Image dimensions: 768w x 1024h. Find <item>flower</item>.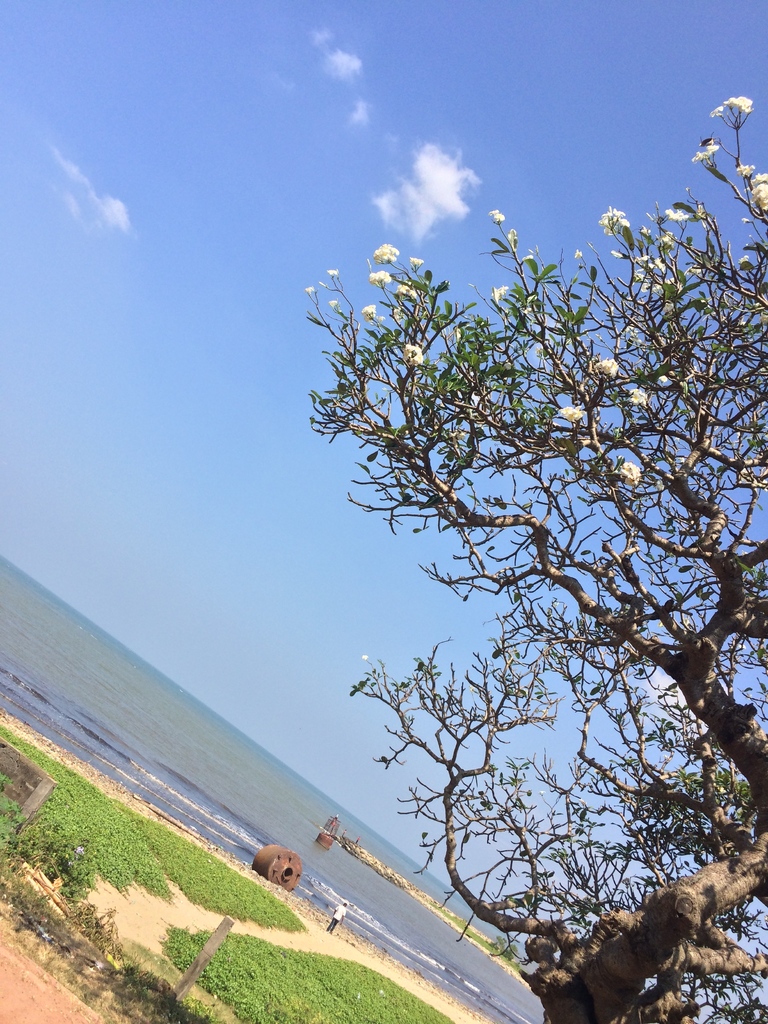
box(372, 266, 393, 287).
